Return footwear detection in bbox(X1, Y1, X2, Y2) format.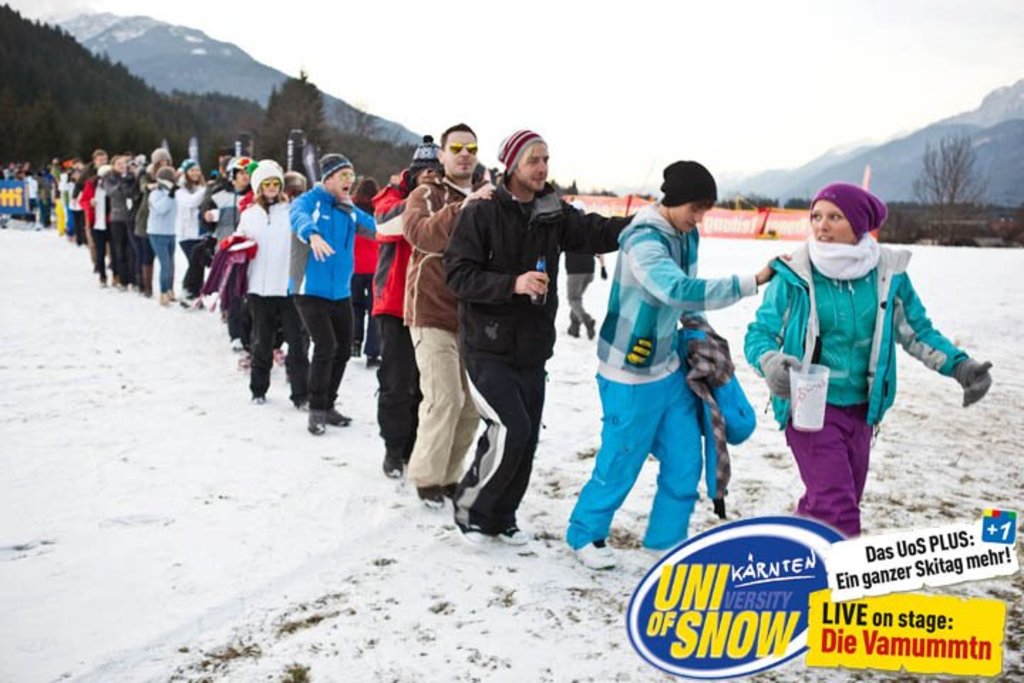
bbox(64, 231, 73, 240).
